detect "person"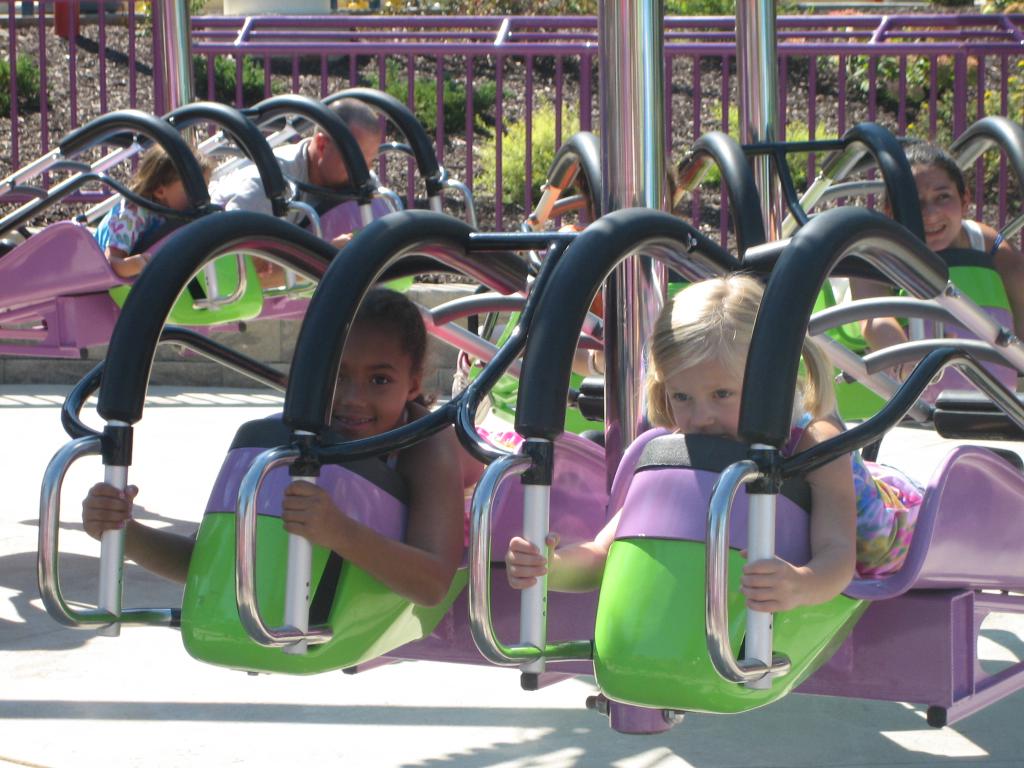
rect(508, 275, 927, 608)
